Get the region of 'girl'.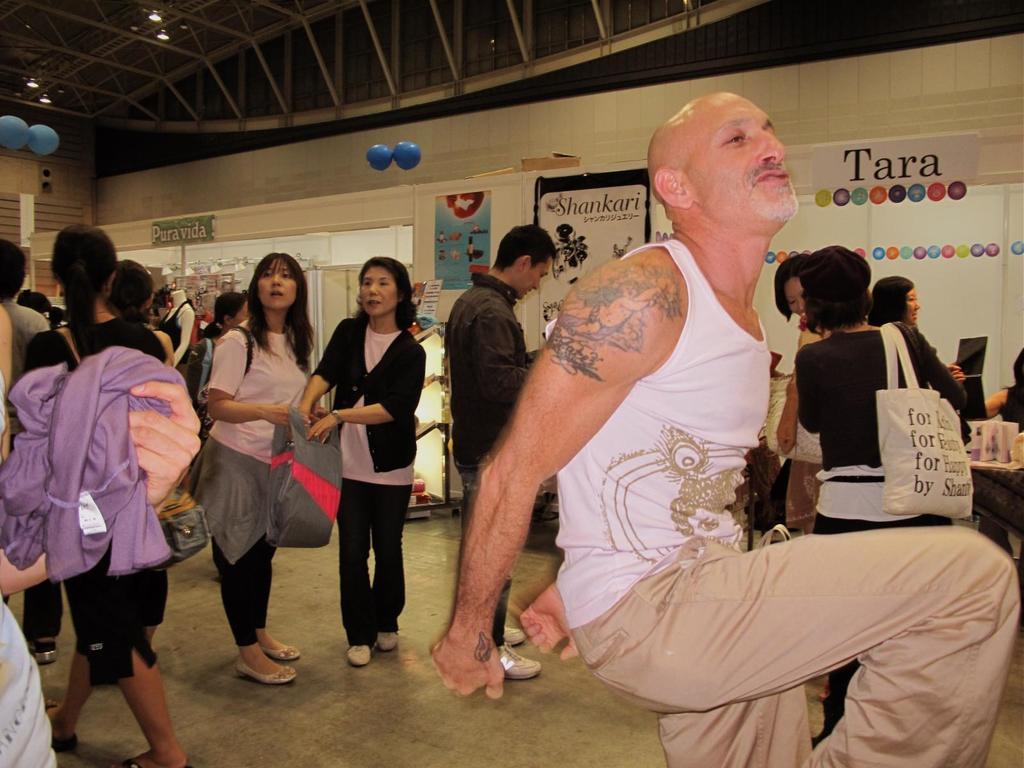
{"x1": 791, "y1": 245, "x2": 965, "y2": 739}.
